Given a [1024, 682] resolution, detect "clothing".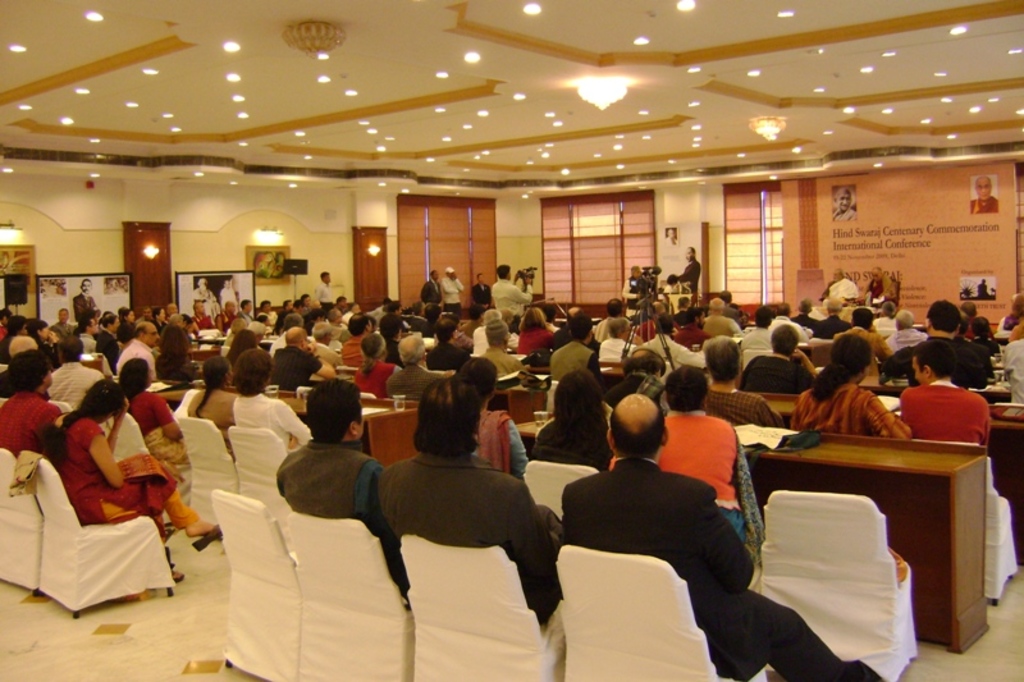
832 205 856 221.
